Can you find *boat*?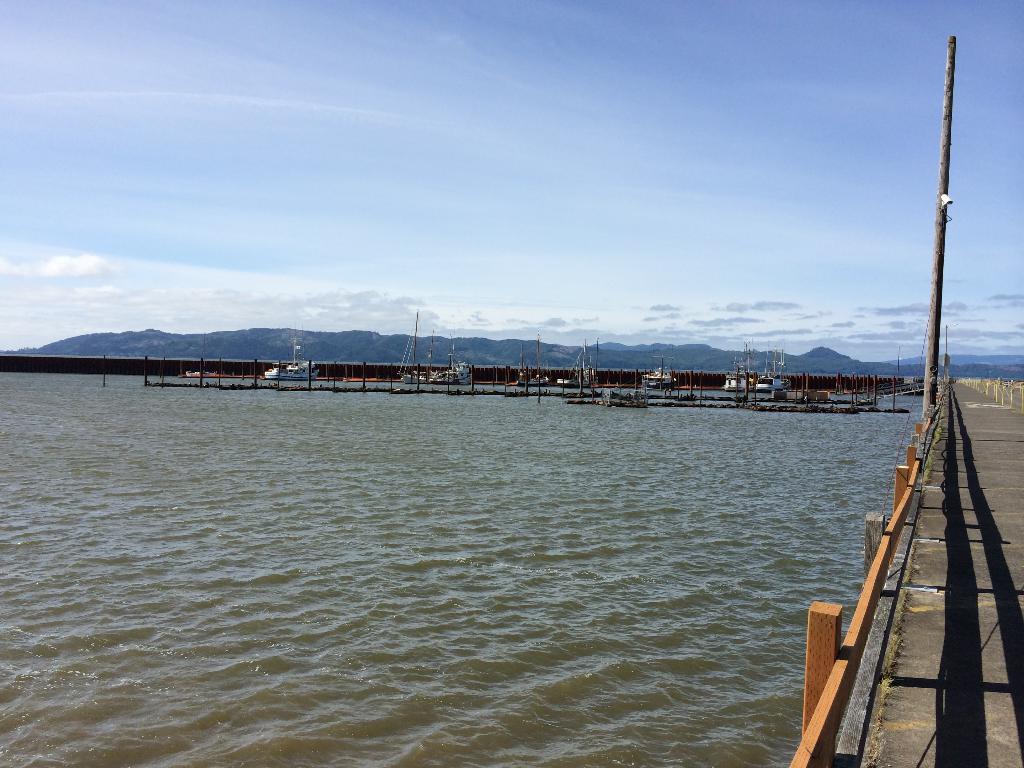
Yes, bounding box: (left=557, top=338, right=599, bottom=385).
